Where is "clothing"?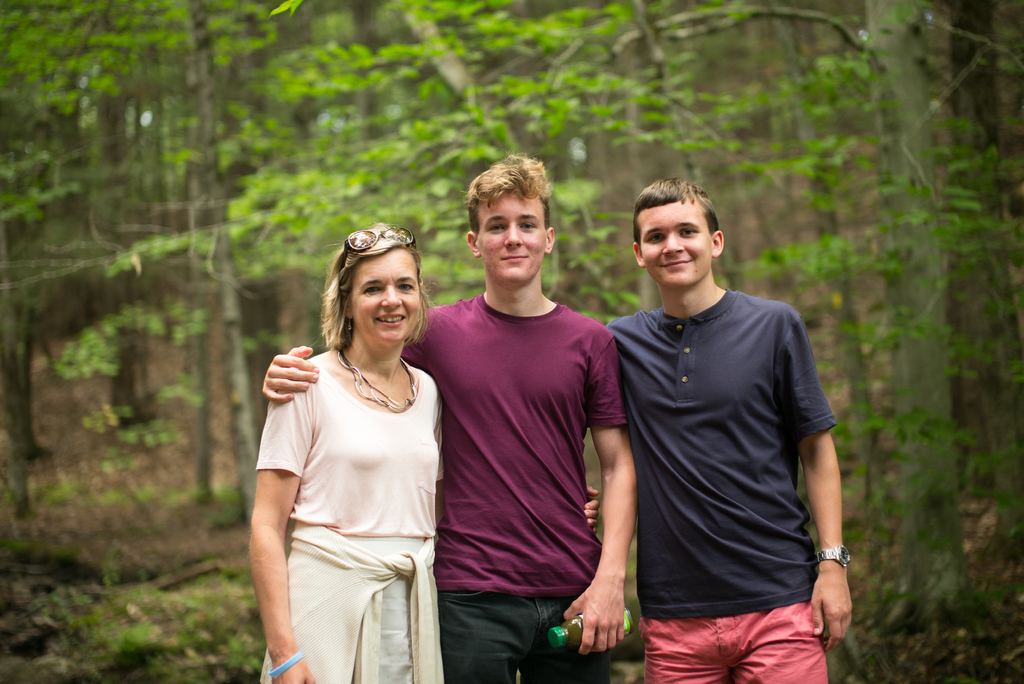
l=607, t=303, r=835, b=683.
